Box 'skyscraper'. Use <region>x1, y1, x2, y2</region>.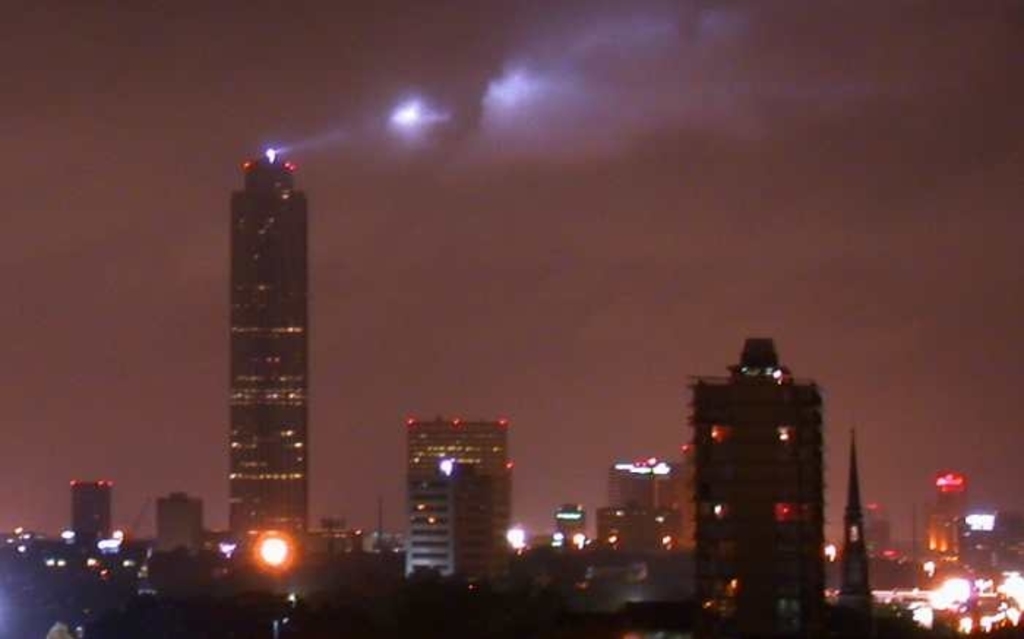
<region>405, 456, 493, 595</region>.
